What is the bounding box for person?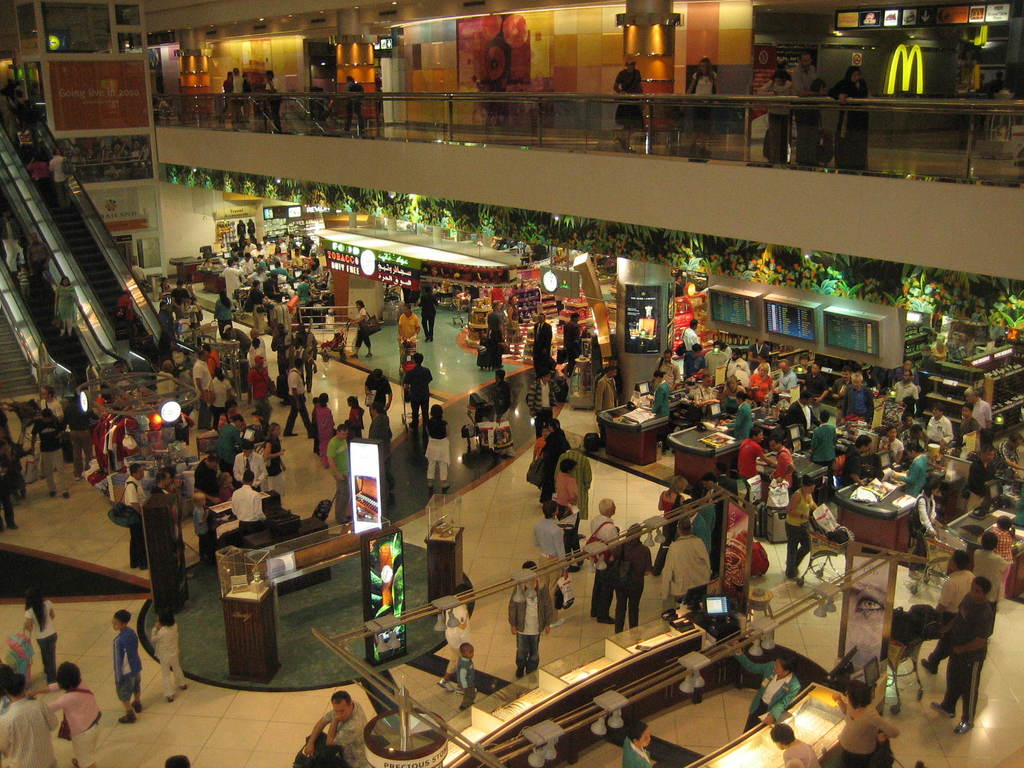
(770, 719, 820, 767).
